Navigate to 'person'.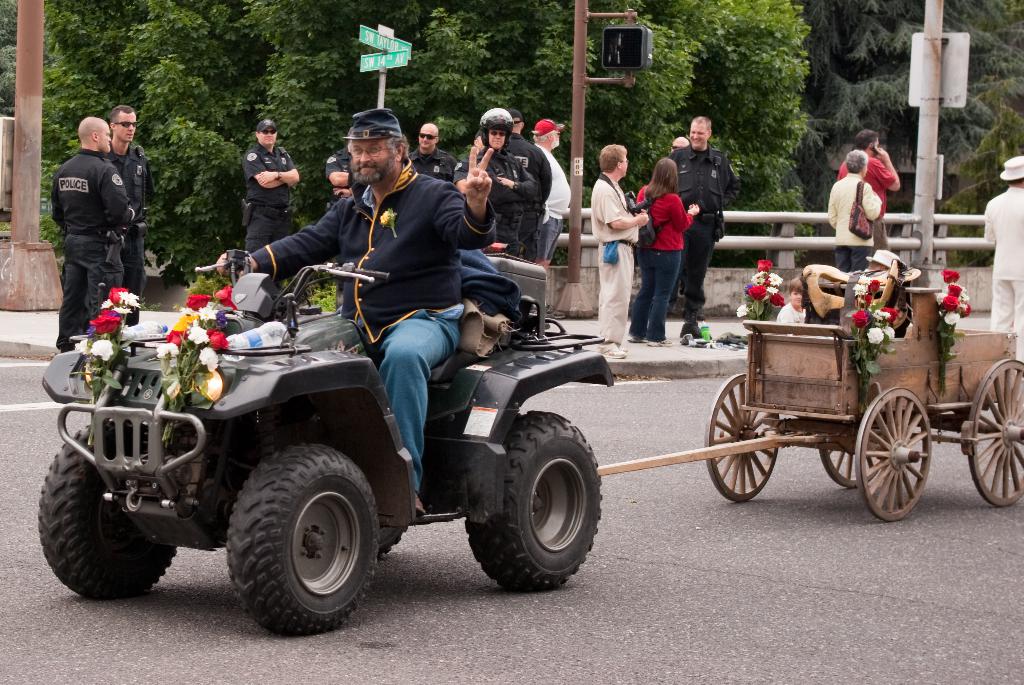
Navigation target: {"left": 833, "top": 130, "right": 904, "bottom": 253}.
